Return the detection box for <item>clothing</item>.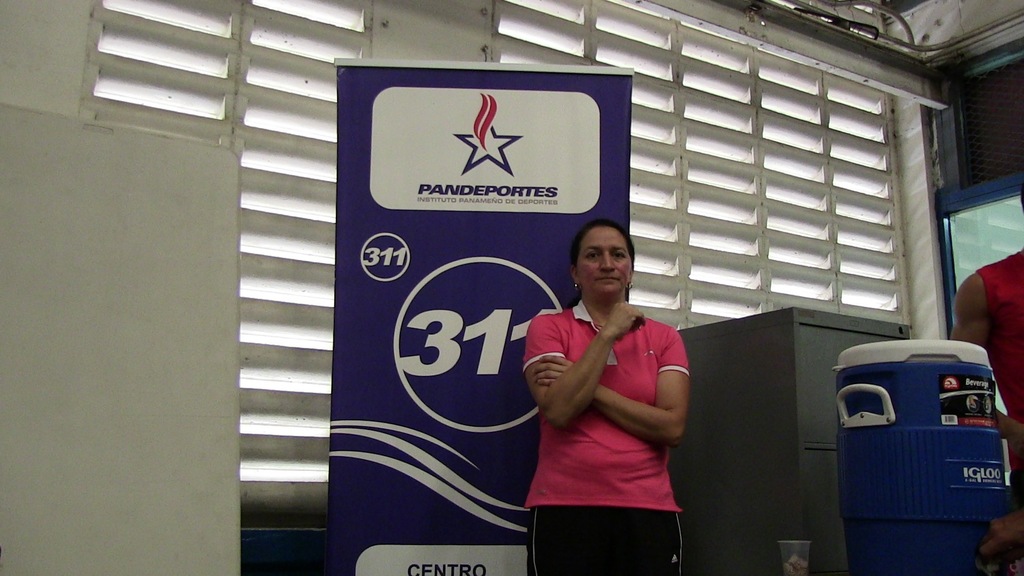
528,273,693,540.
